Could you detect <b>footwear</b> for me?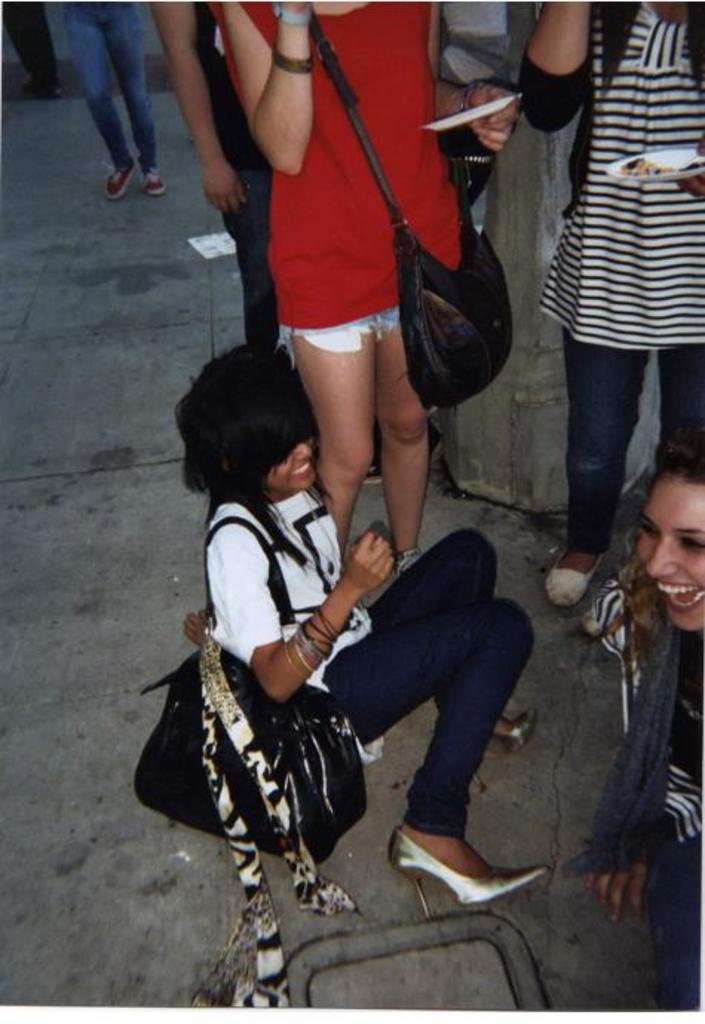
Detection result: (104,159,132,197).
